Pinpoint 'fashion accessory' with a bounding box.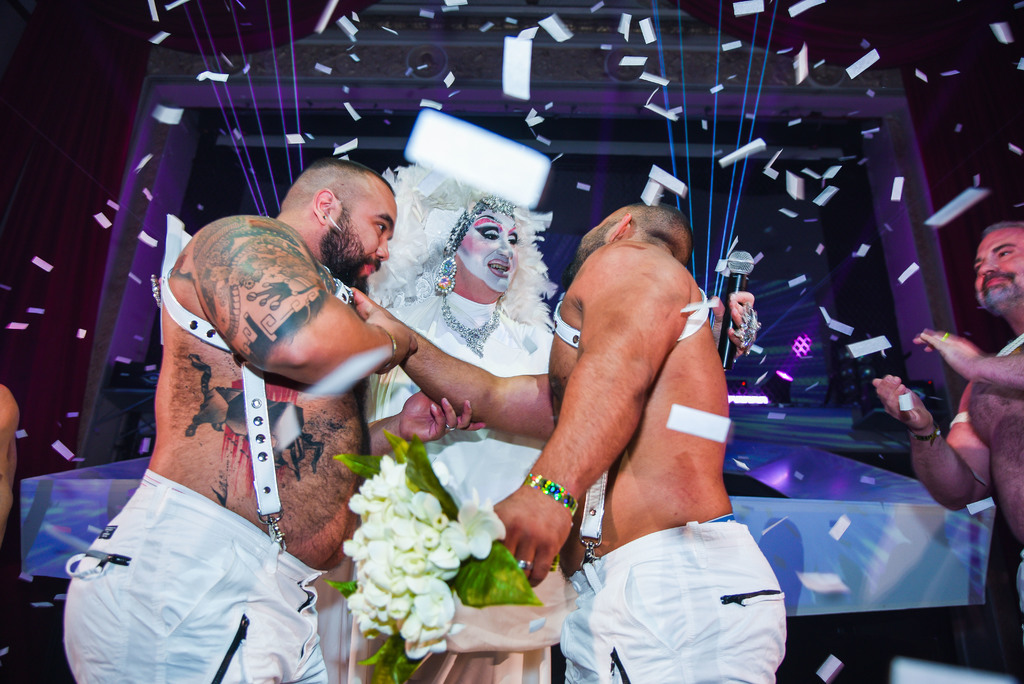
crop(524, 471, 581, 519).
